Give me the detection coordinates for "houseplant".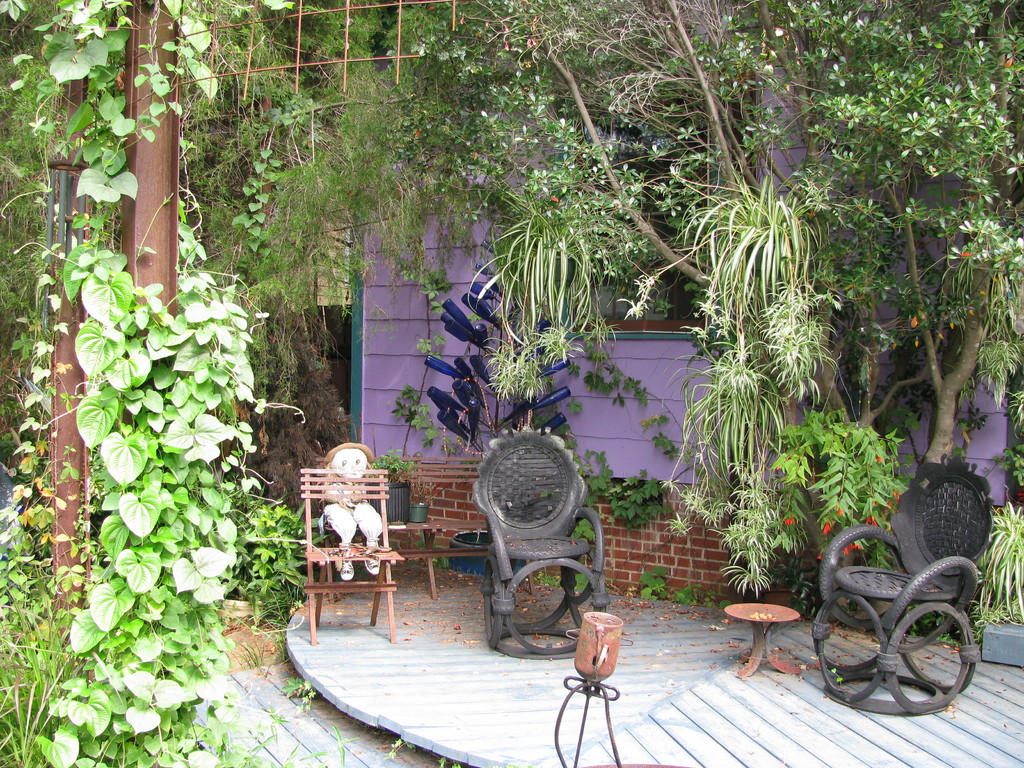
box(999, 433, 1023, 500).
